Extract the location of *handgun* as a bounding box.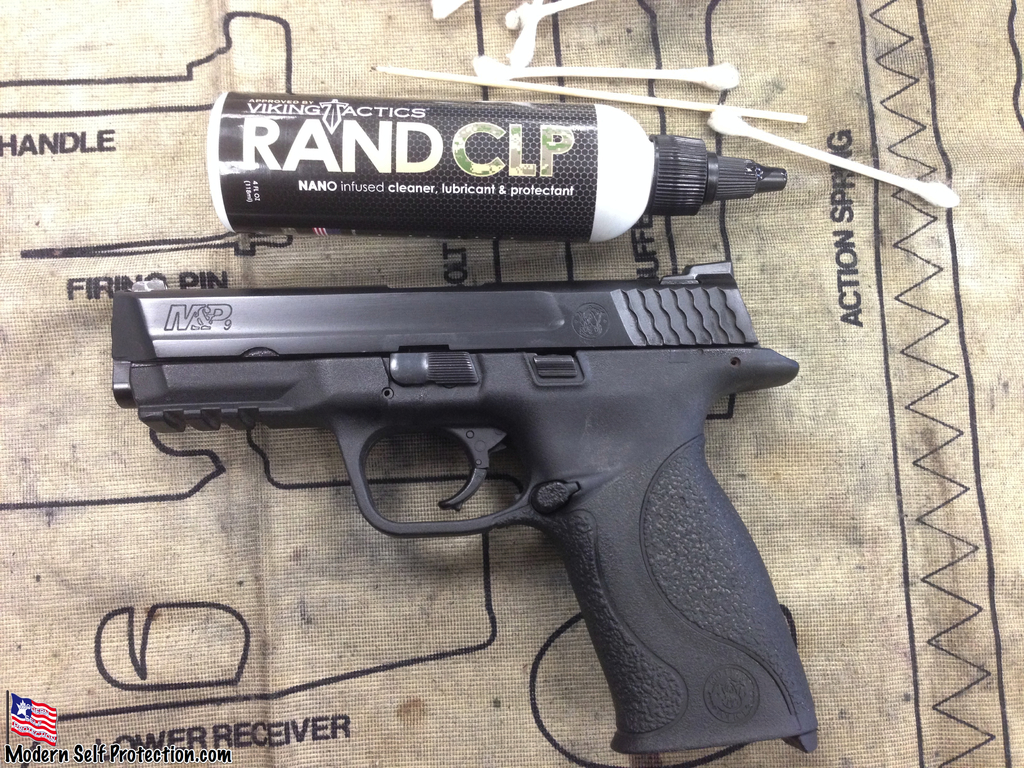
Rect(111, 258, 820, 752).
